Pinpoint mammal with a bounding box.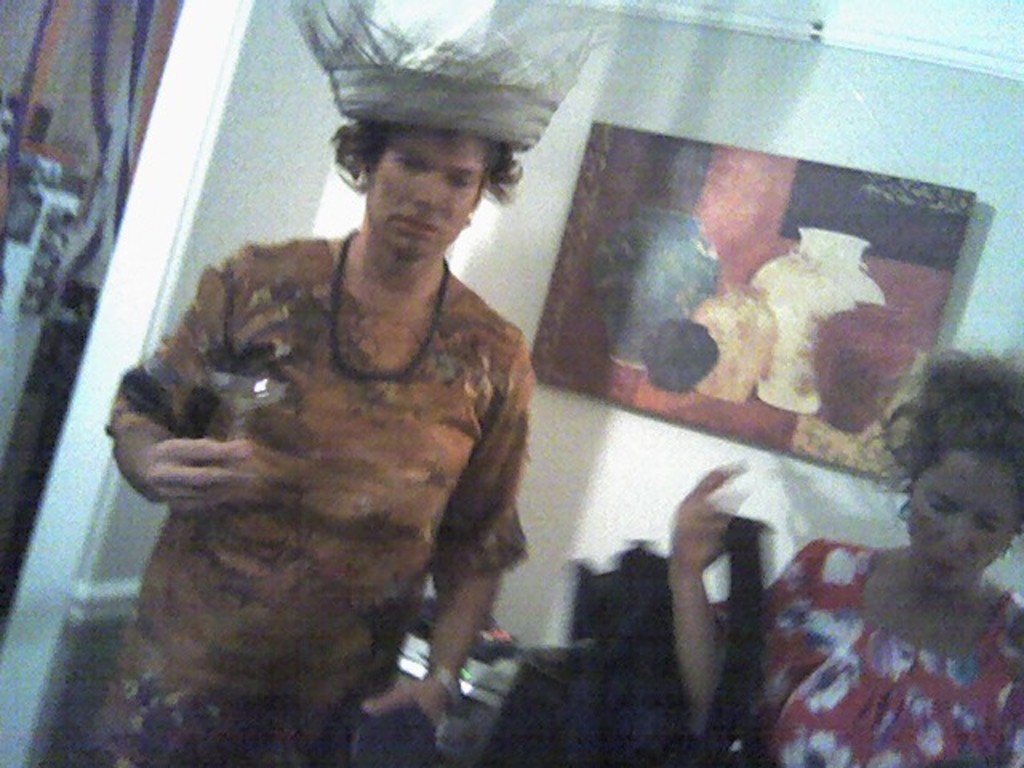
[662, 339, 1022, 766].
